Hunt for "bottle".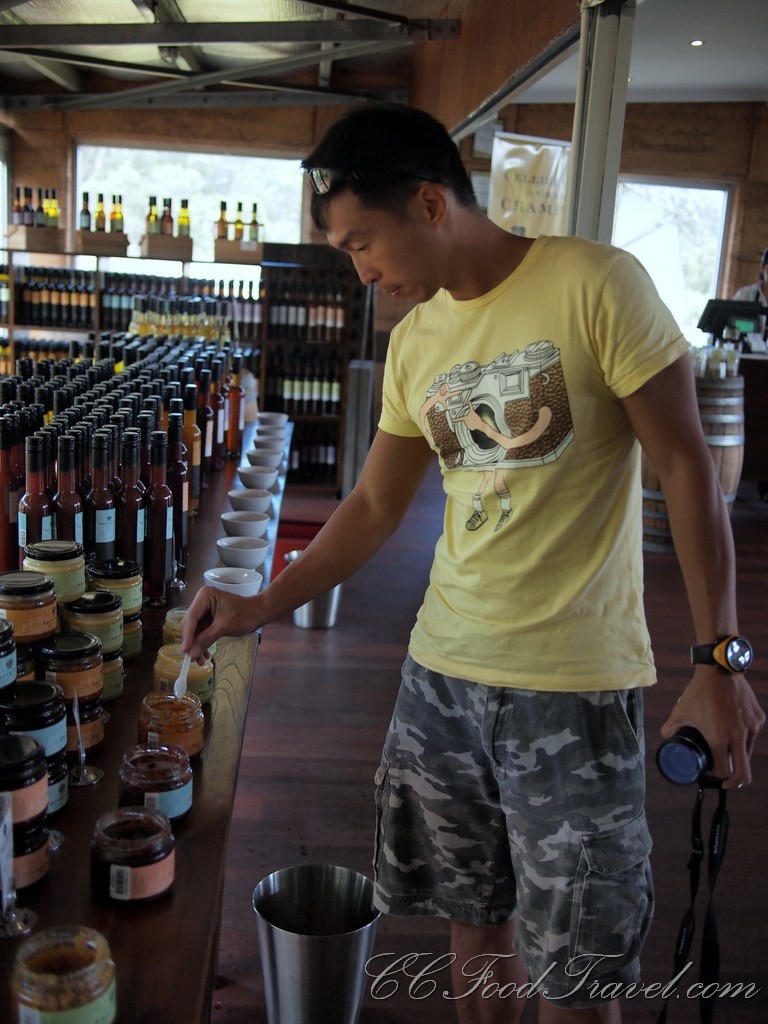
Hunted down at <region>305, 286, 314, 340</region>.
